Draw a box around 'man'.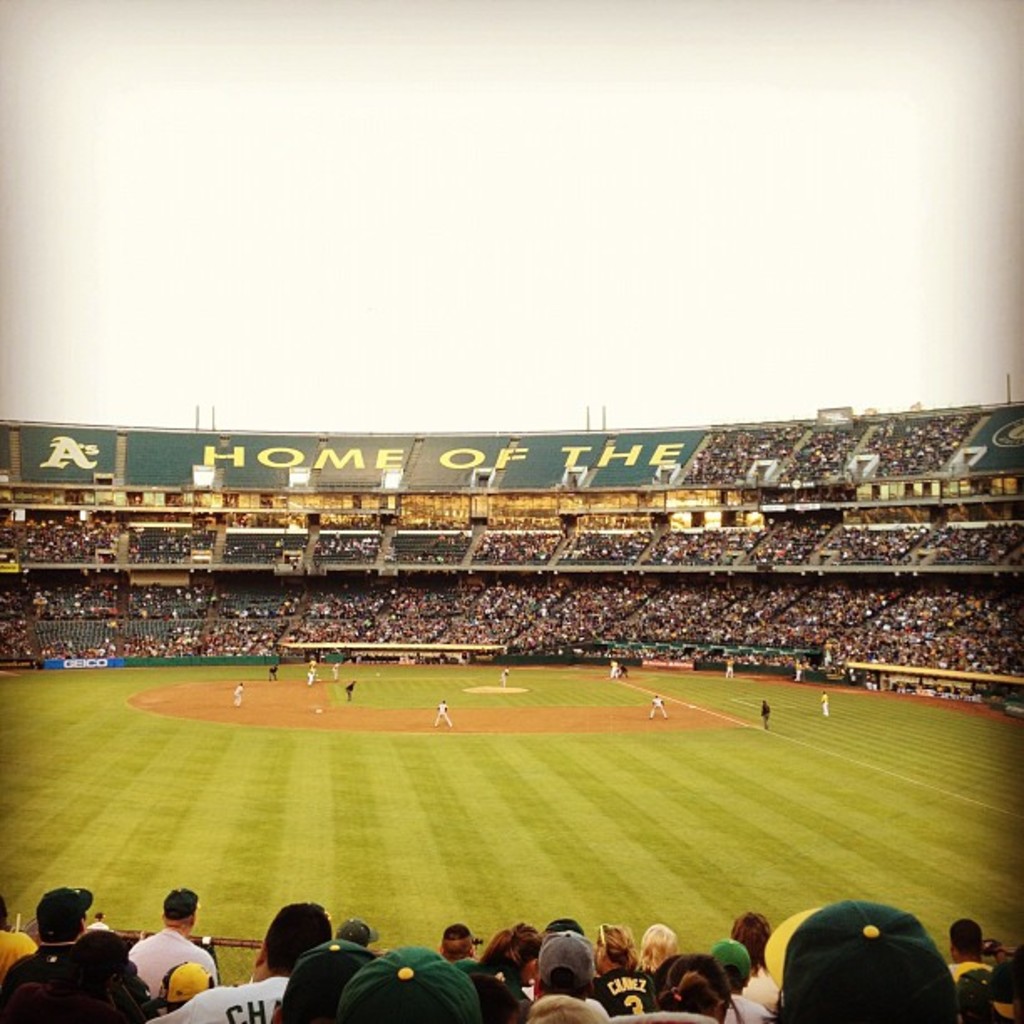
select_region(944, 915, 997, 982).
